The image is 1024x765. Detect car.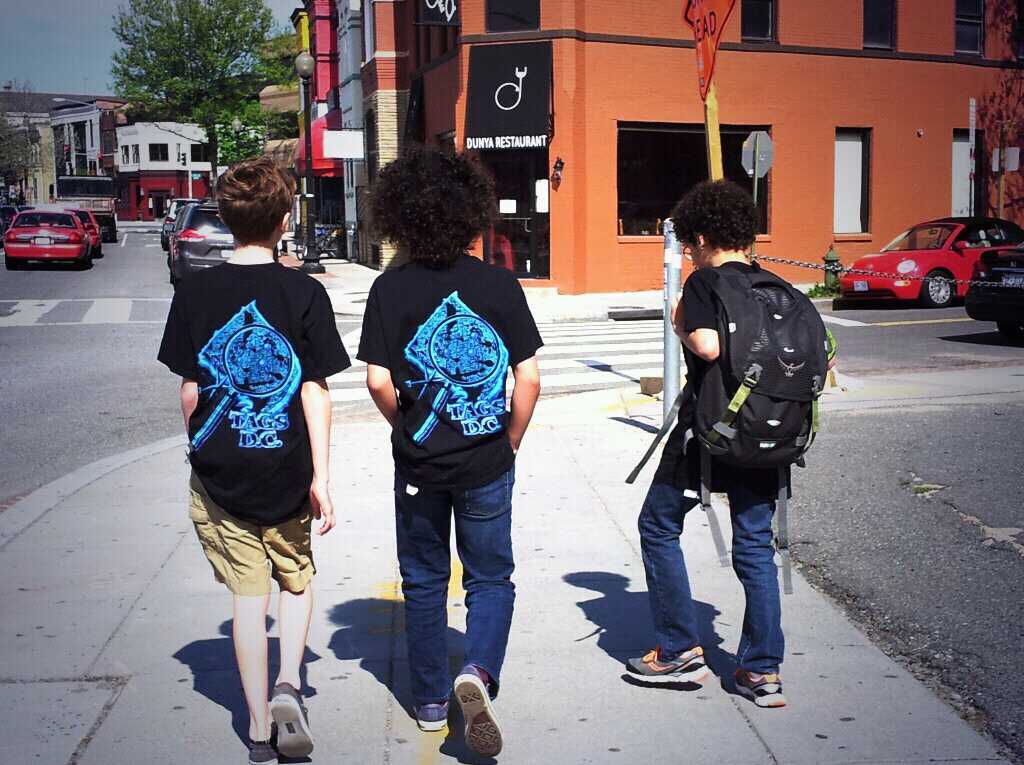
Detection: [161,200,244,283].
